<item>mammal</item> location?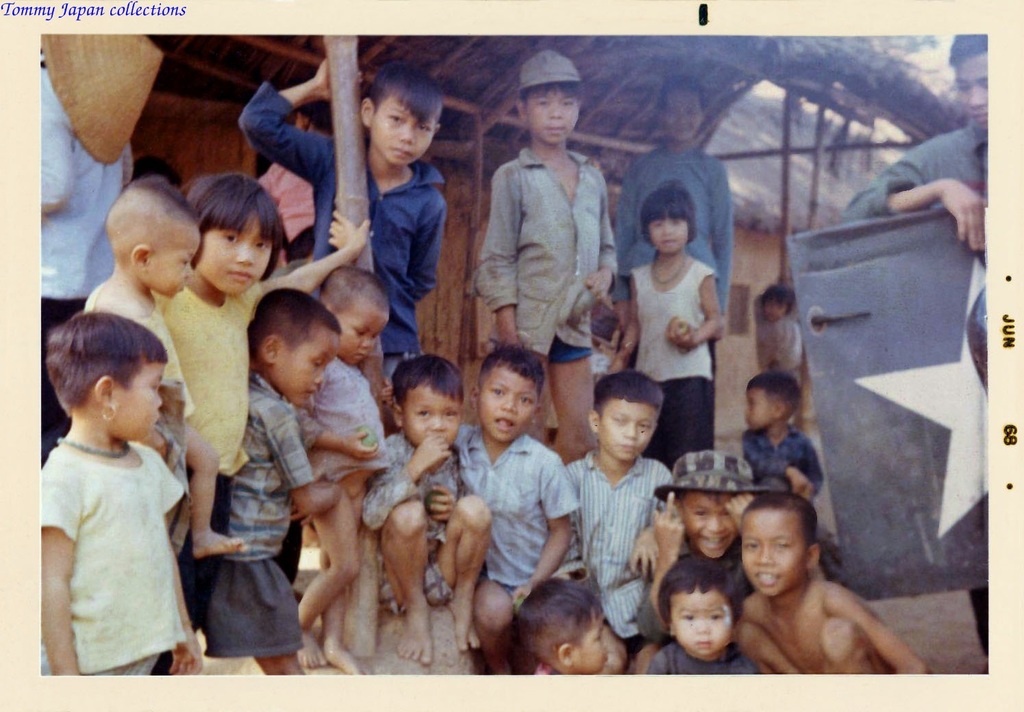
<bbox>649, 561, 764, 676</bbox>
